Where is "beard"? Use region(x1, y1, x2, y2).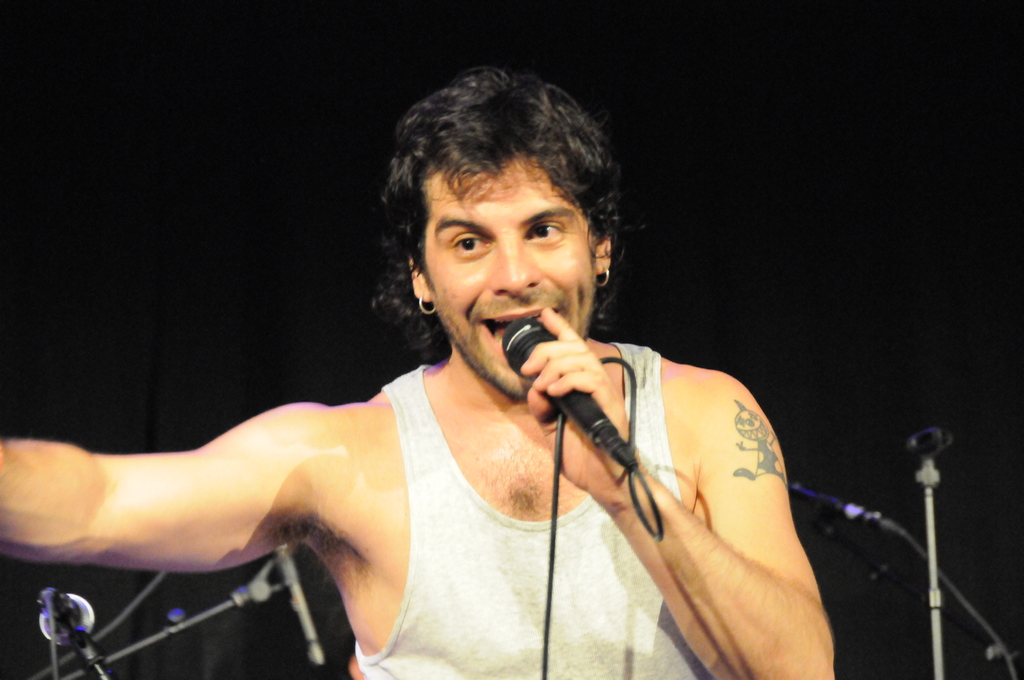
region(433, 279, 596, 408).
